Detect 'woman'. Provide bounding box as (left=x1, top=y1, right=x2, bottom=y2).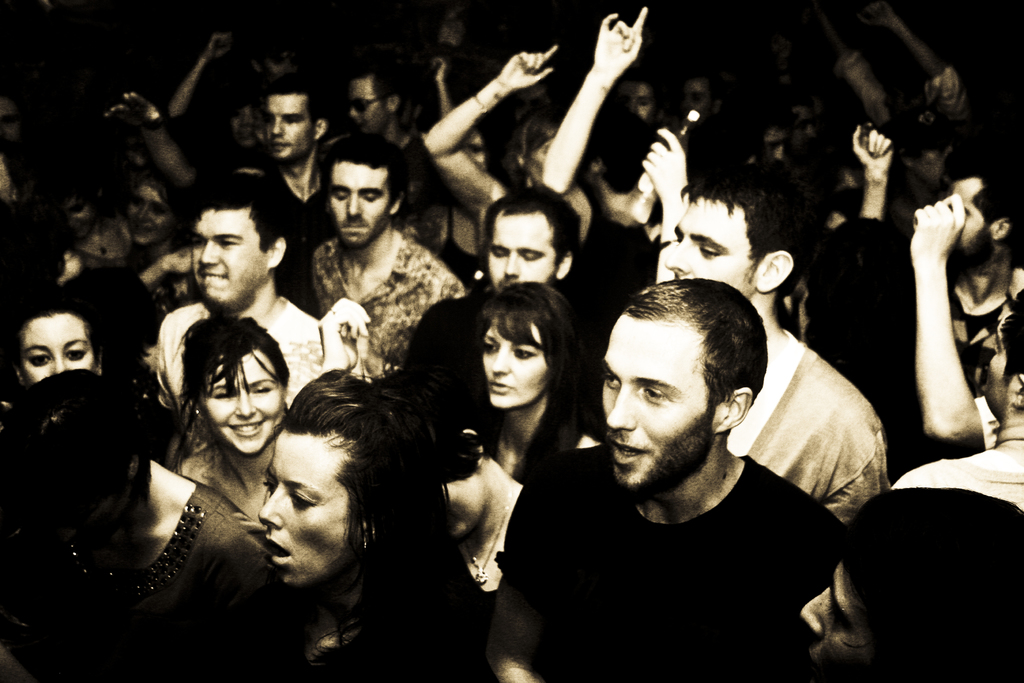
(left=308, top=296, right=543, bottom=605).
